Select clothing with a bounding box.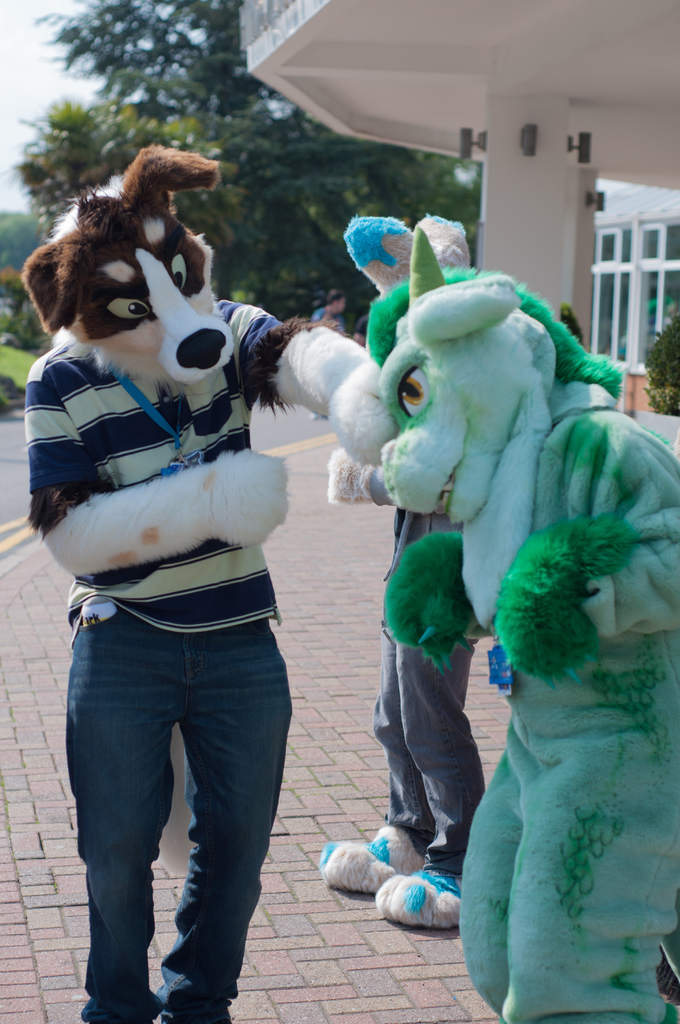
box=[314, 312, 344, 330].
